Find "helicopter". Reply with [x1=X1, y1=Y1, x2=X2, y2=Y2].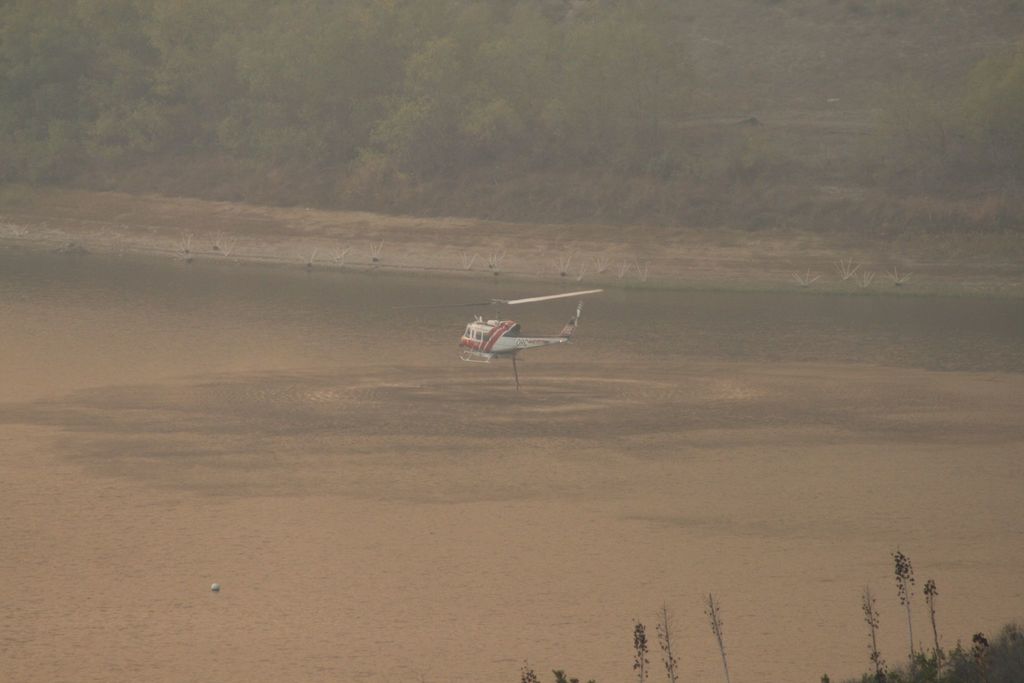
[x1=447, y1=281, x2=600, y2=381].
